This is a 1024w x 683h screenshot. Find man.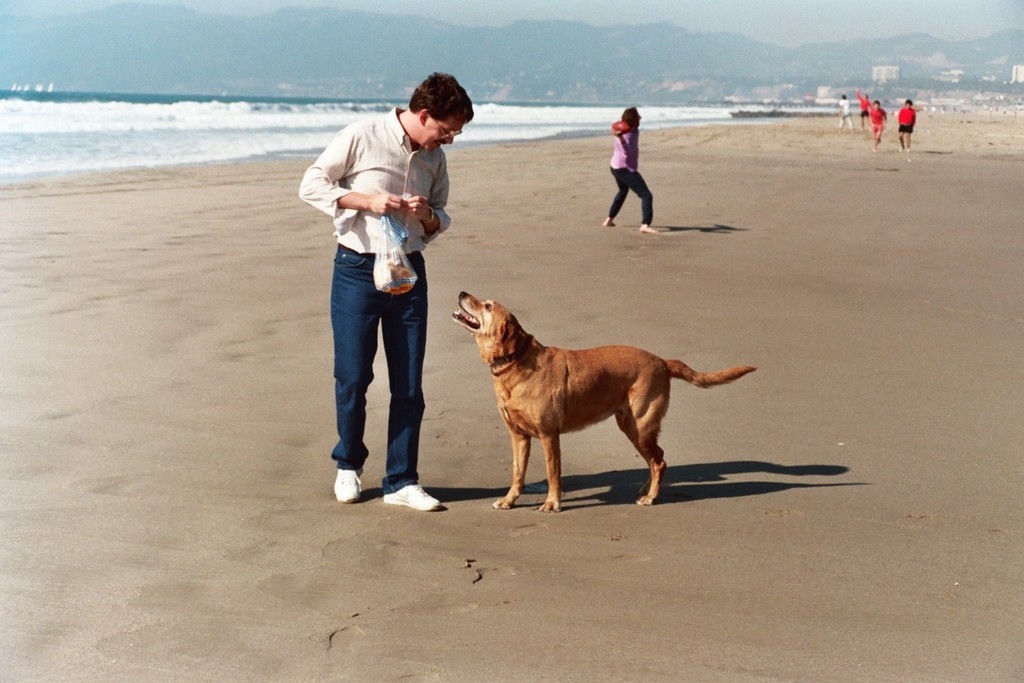
Bounding box: bbox(898, 102, 918, 139).
